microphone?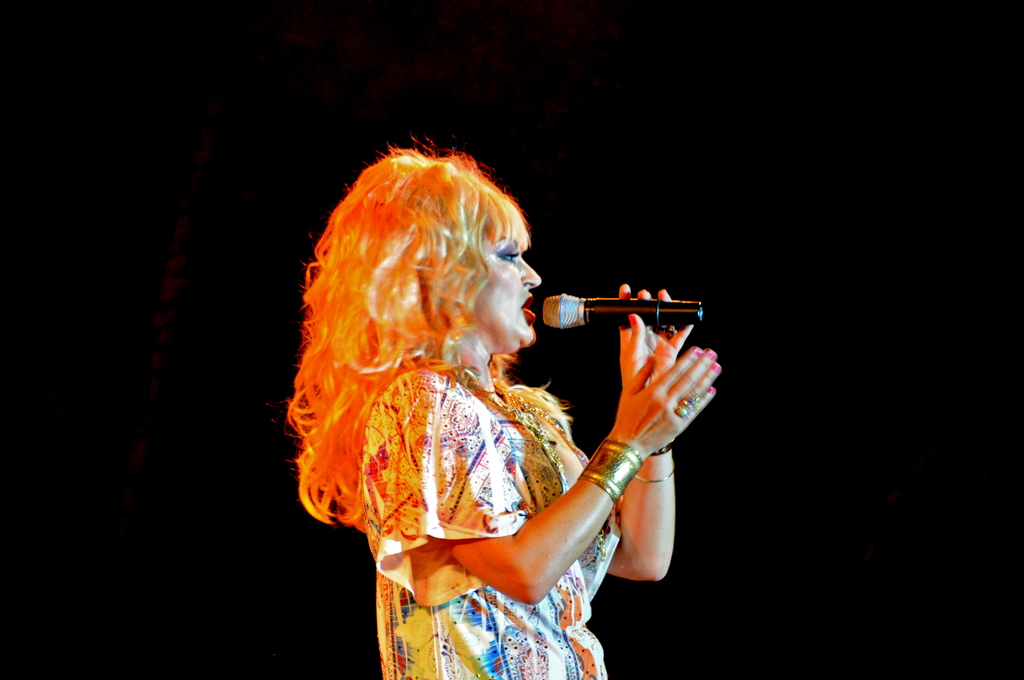
pyautogui.locateOnScreen(540, 288, 714, 332)
